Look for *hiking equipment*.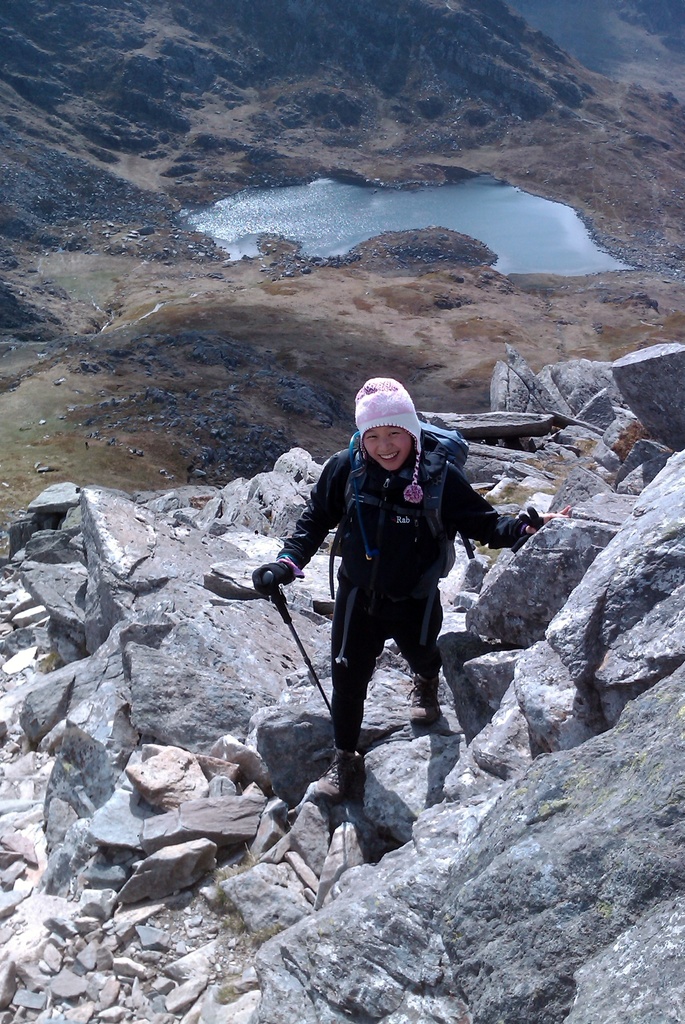
Found: (x1=262, y1=564, x2=335, y2=711).
